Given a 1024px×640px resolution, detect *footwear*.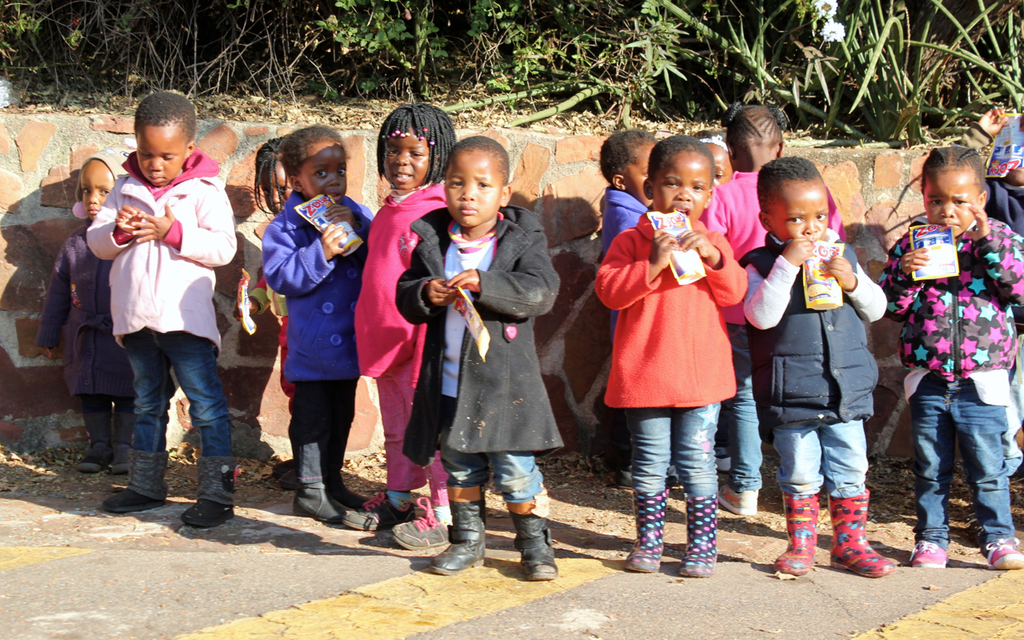
(x1=429, y1=488, x2=487, y2=572).
